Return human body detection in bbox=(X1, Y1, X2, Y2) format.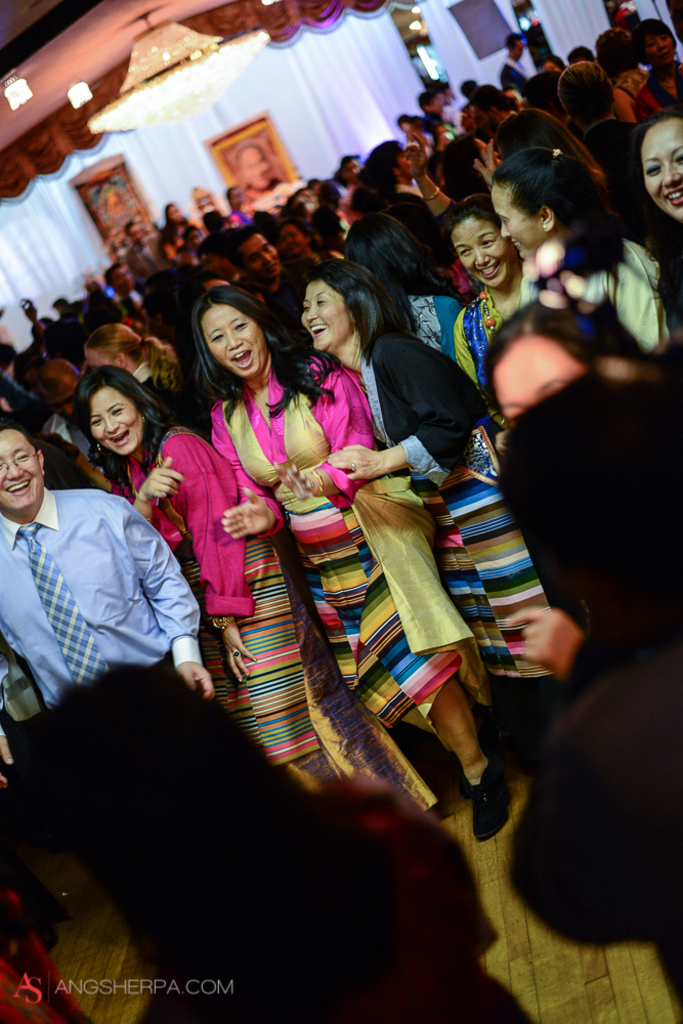
bbox=(455, 190, 539, 396).
